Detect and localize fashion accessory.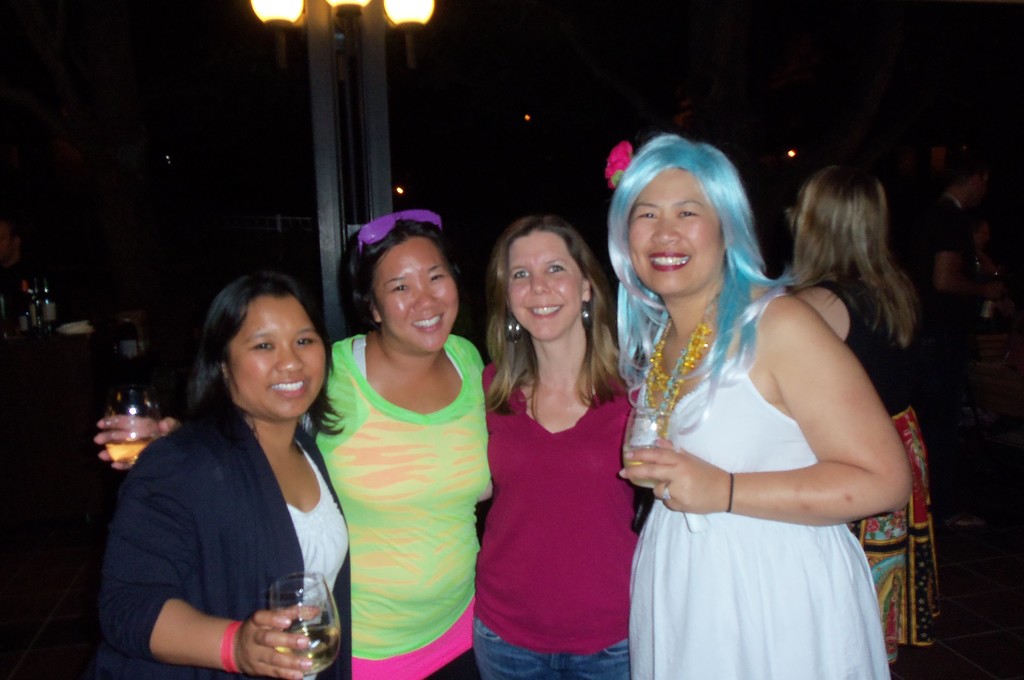
Localized at {"x1": 221, "y1": 615, "x2": 243, "y2": 674}.
